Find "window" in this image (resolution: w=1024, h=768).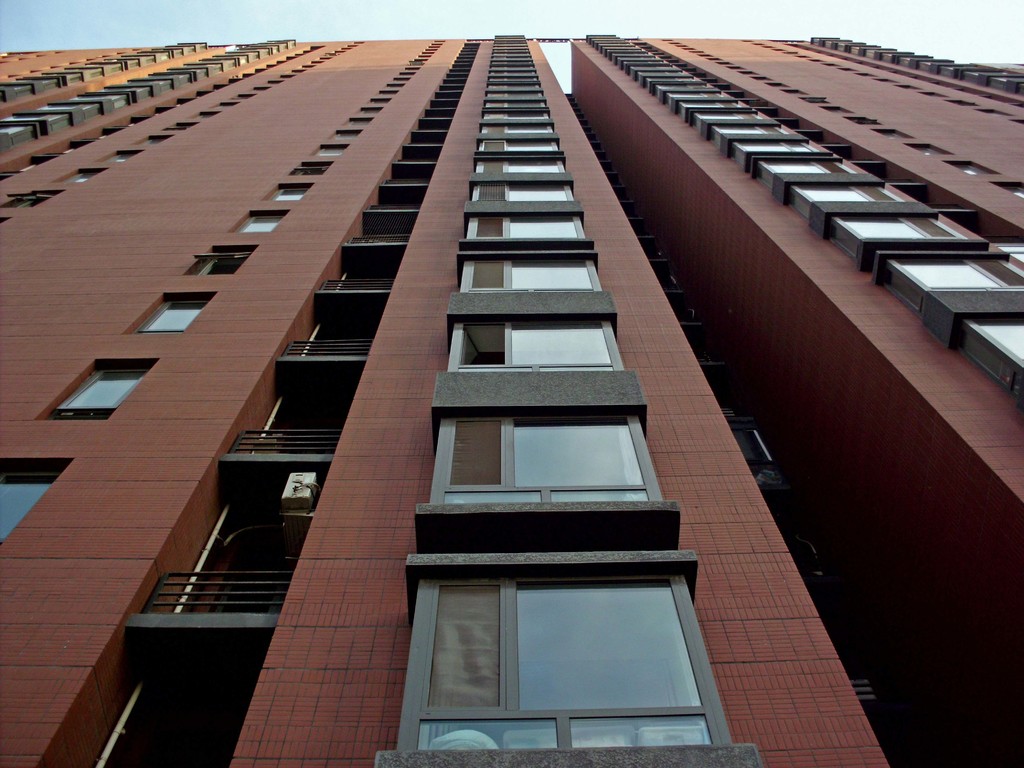
bbox(313, 142, 353, 159).
